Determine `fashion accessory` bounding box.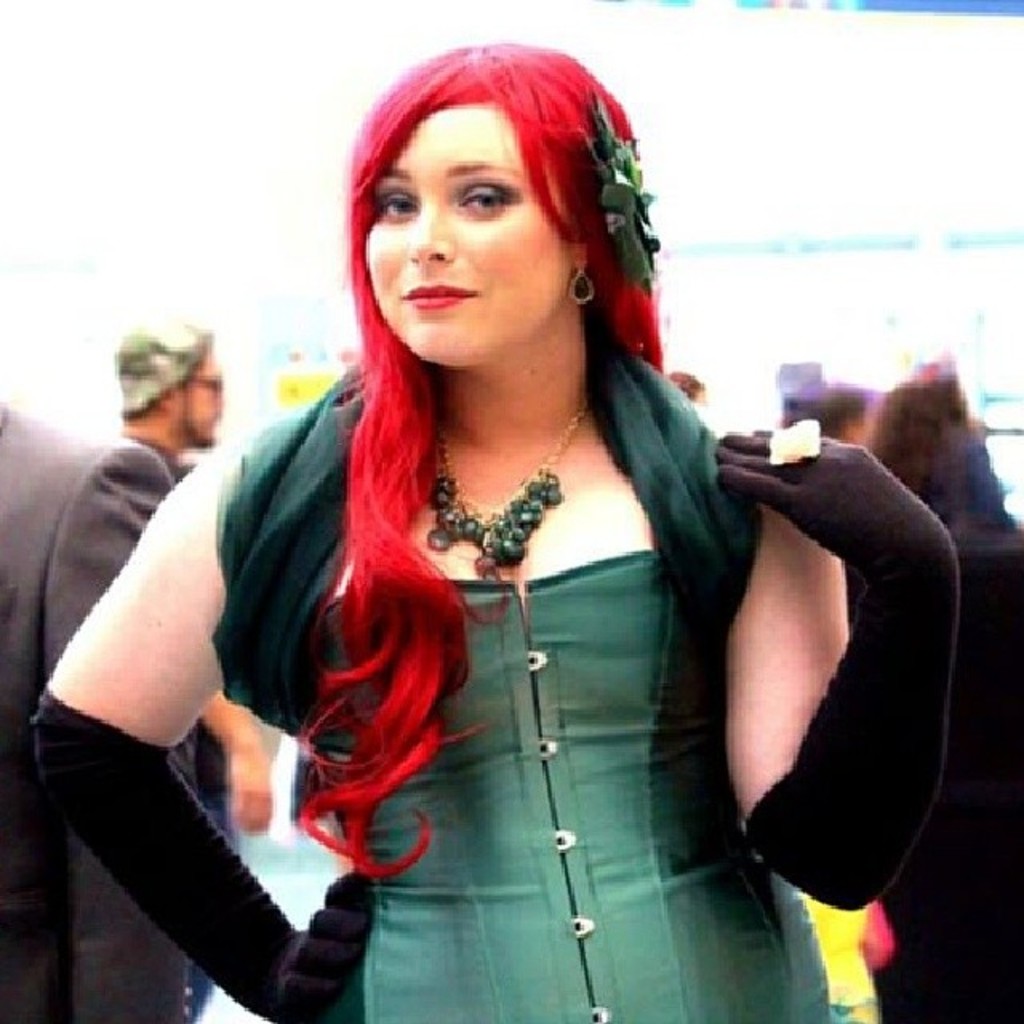
Determined: (x1=586, y1=99, x2=661, y2=285).
